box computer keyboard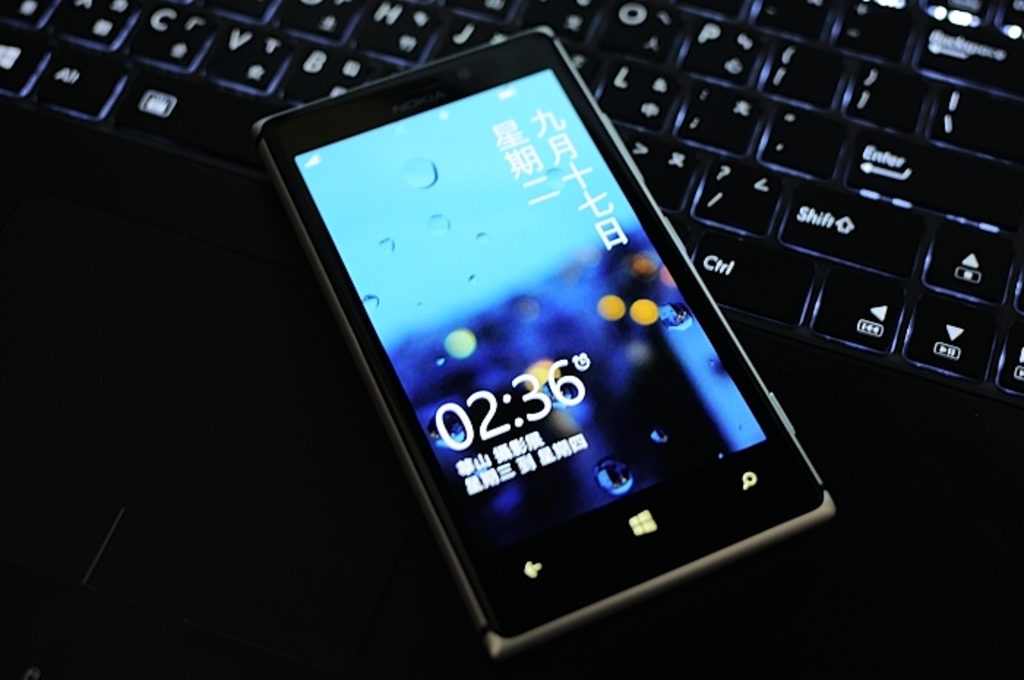
0, 0, 1023, 401
